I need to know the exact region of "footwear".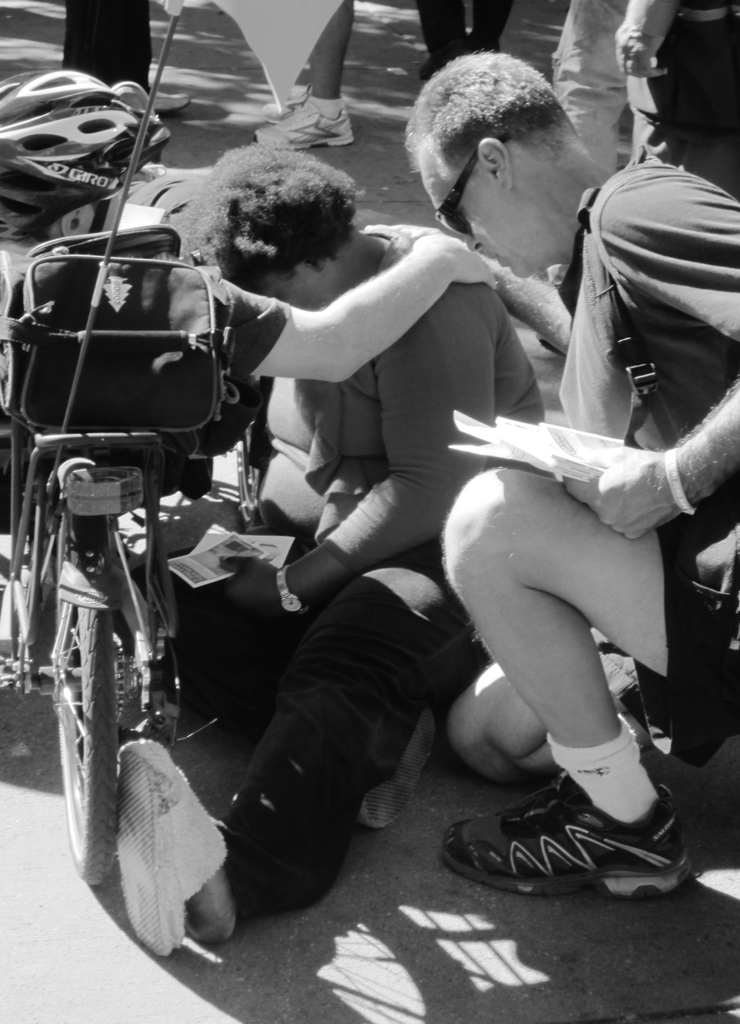
Region: <bbox>441, 772, 680, 898</bbox>.
